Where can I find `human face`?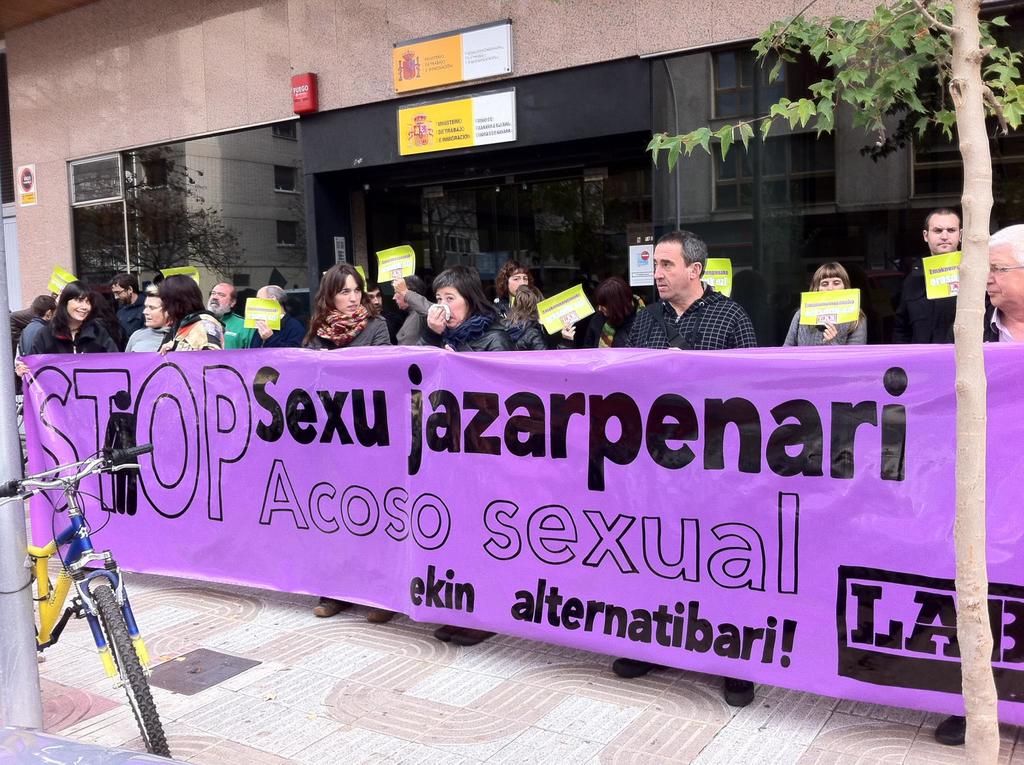
You can find it at region(819, 277, 844, 289).
